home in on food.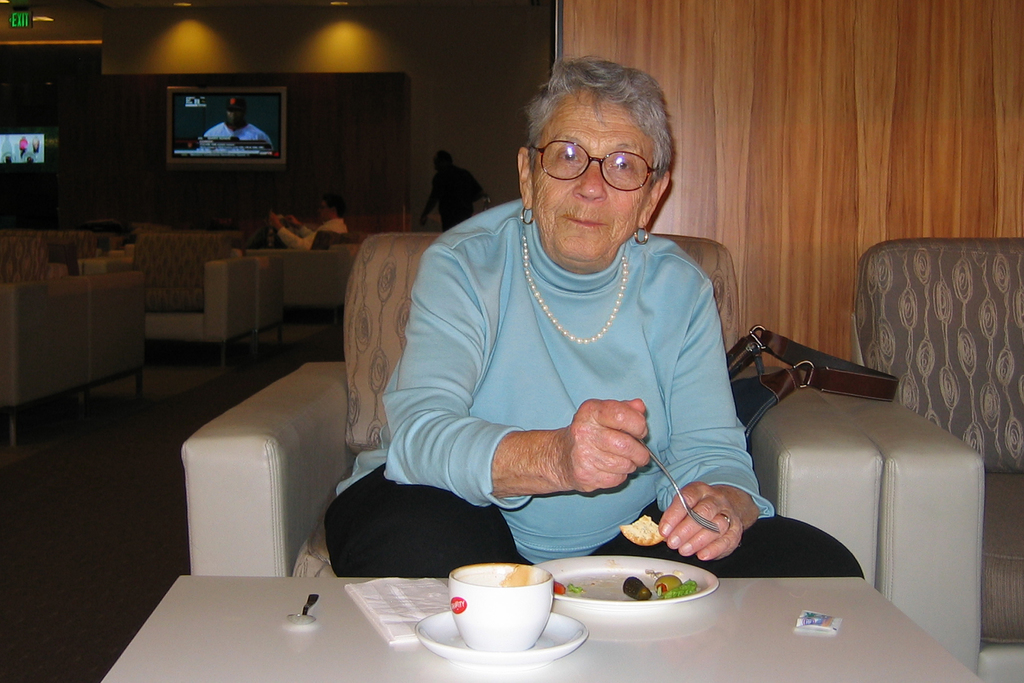
Homed in at 662,575,700,598.
